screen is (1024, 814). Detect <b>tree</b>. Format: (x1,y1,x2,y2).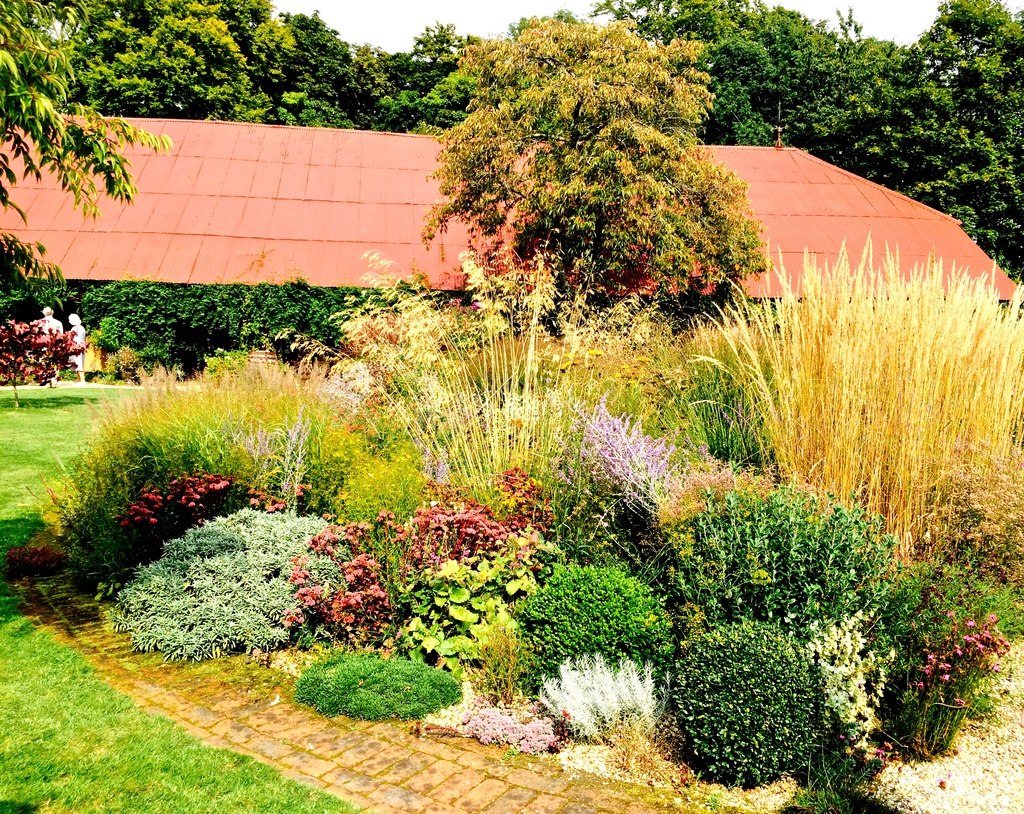
(0,0,173,307).
